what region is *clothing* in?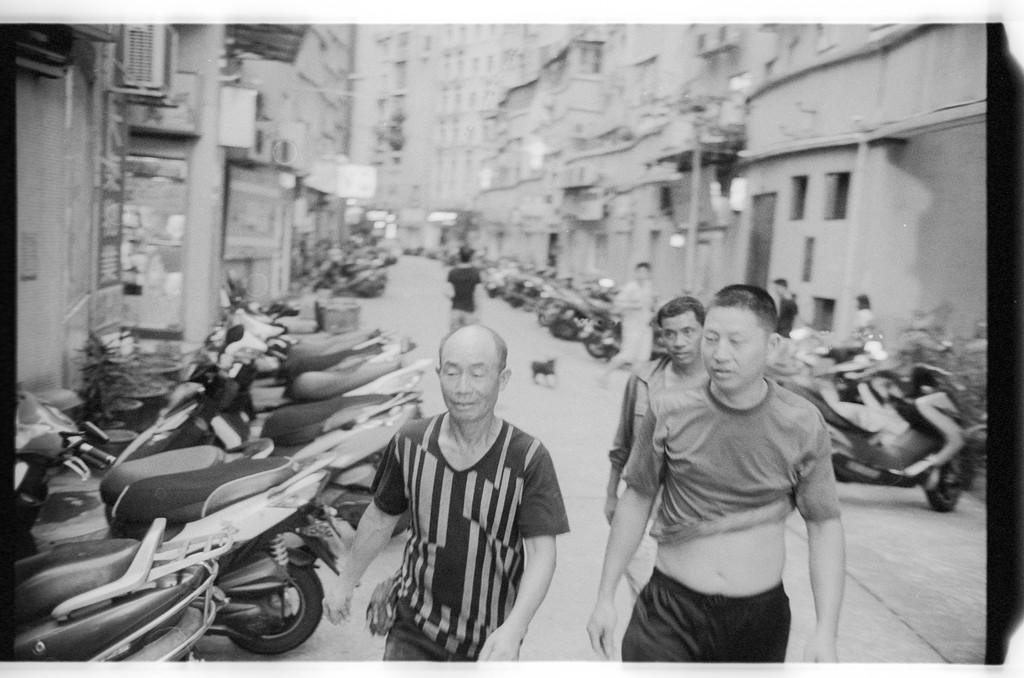
detection(614, 271, 658, 360).
